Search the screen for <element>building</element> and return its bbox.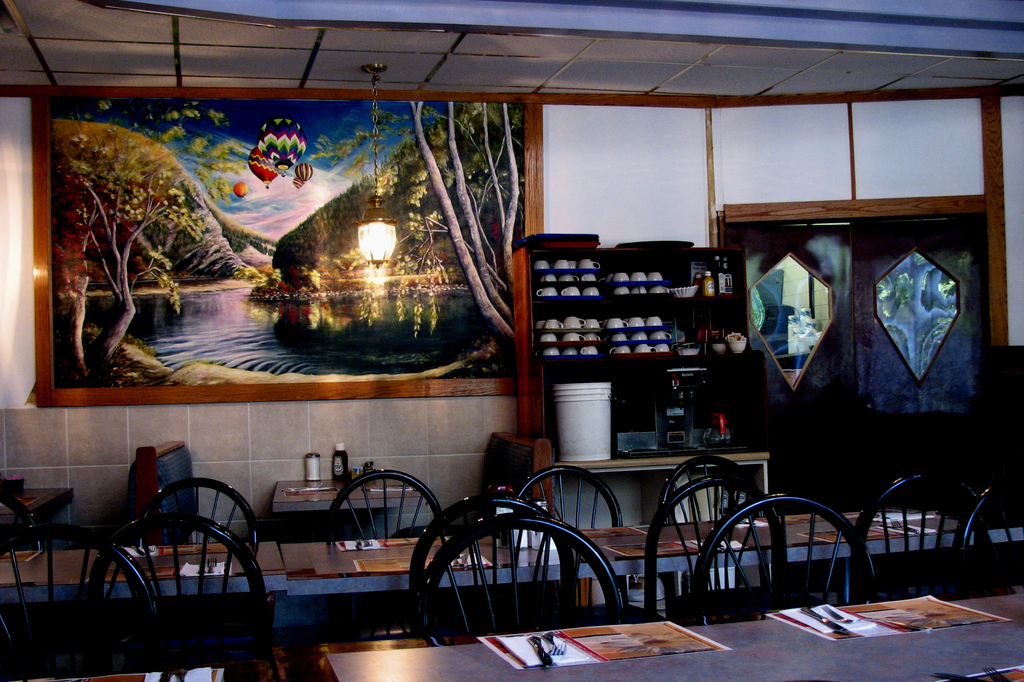
Found: 0 0 1023 681.
